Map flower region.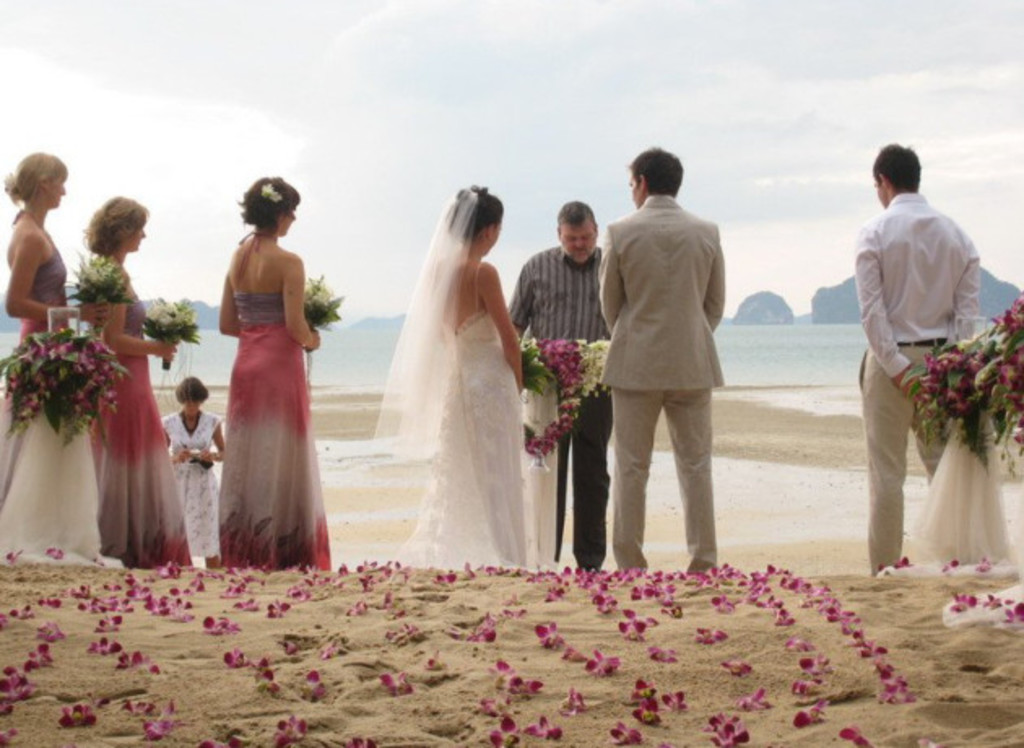
Mapped to (33,637,50,670).
